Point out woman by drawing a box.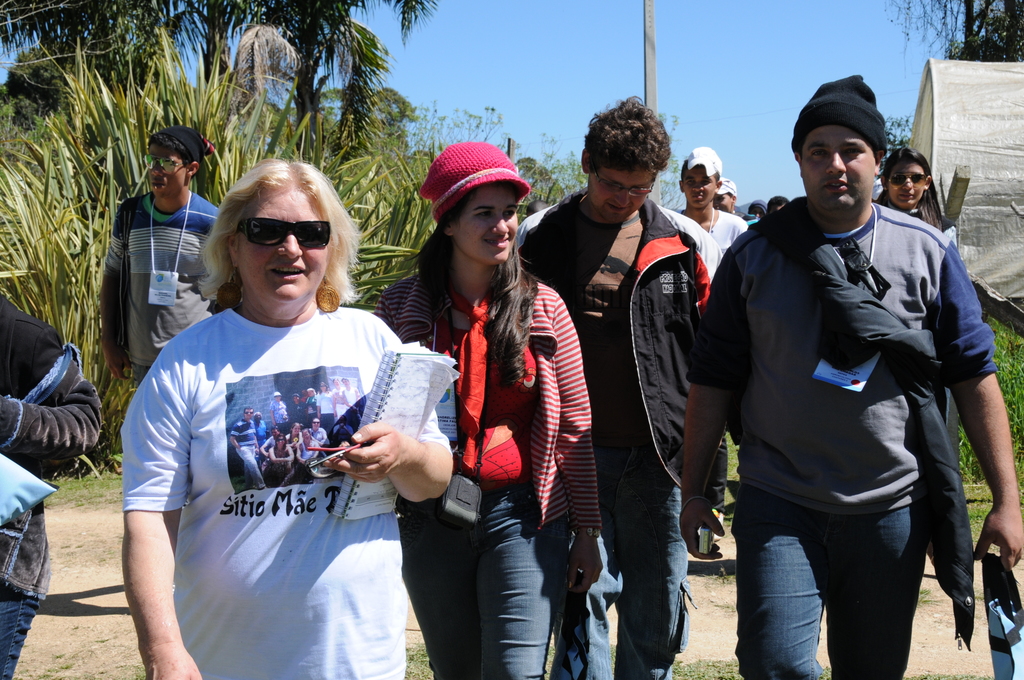
x1=305, y1=419, x2=329, y2=446.
